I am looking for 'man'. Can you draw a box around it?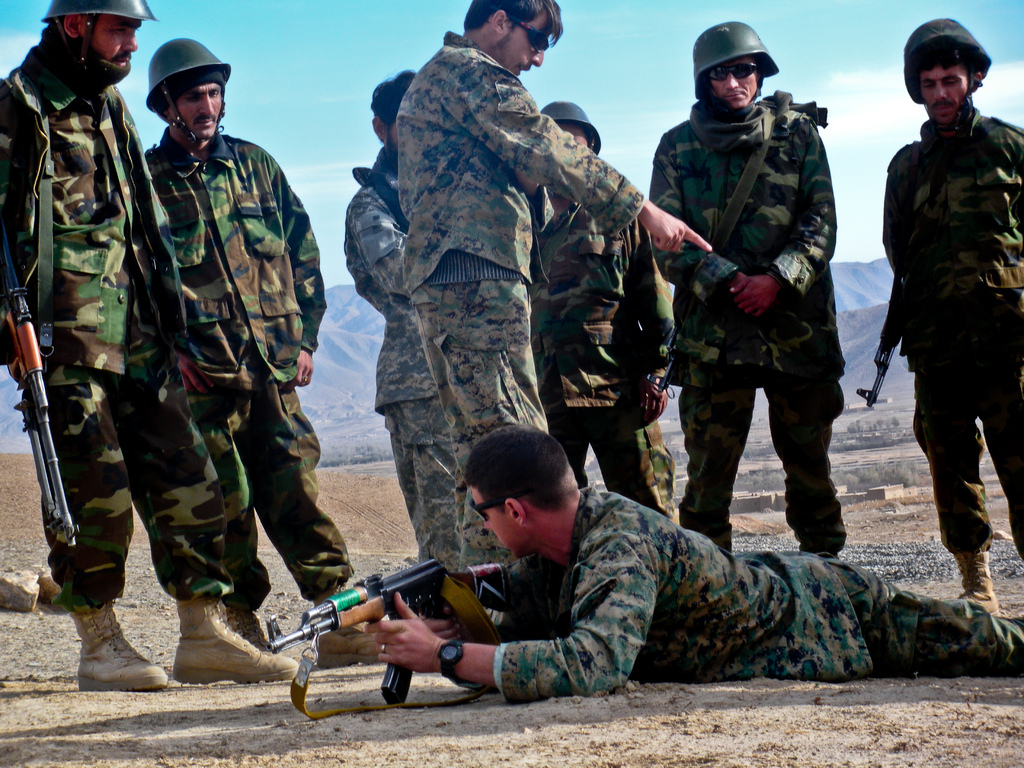
Sure, the bounding box is <region>342, 70, 460, 575</region>.
